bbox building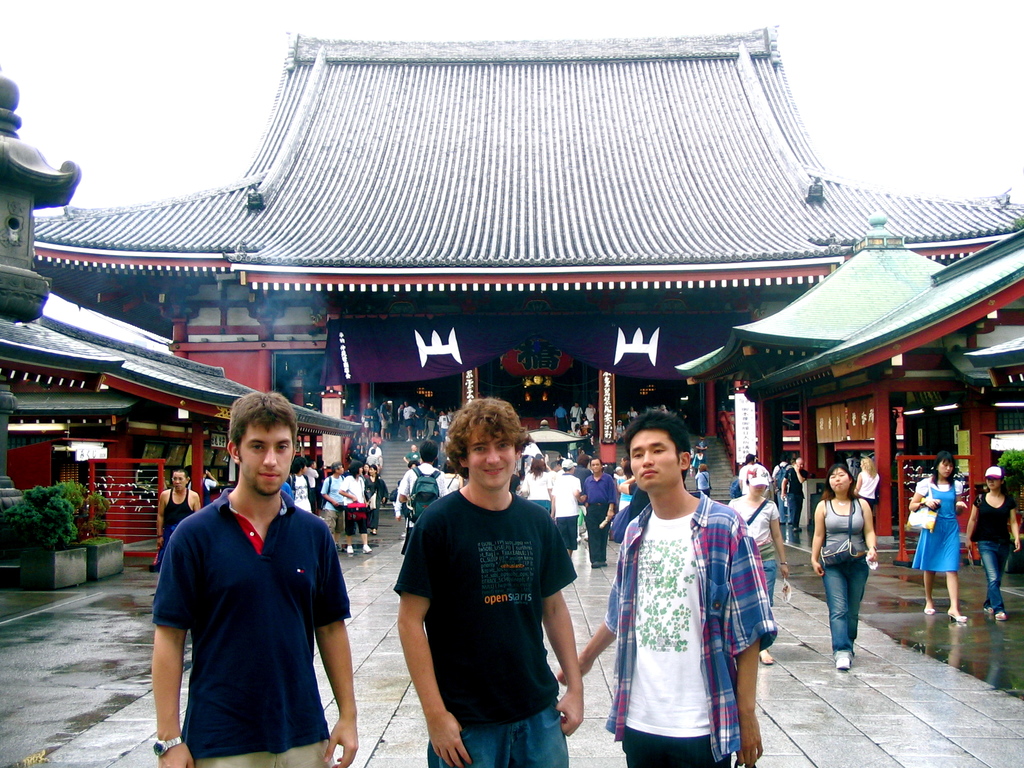
(672,239,1023,601)
